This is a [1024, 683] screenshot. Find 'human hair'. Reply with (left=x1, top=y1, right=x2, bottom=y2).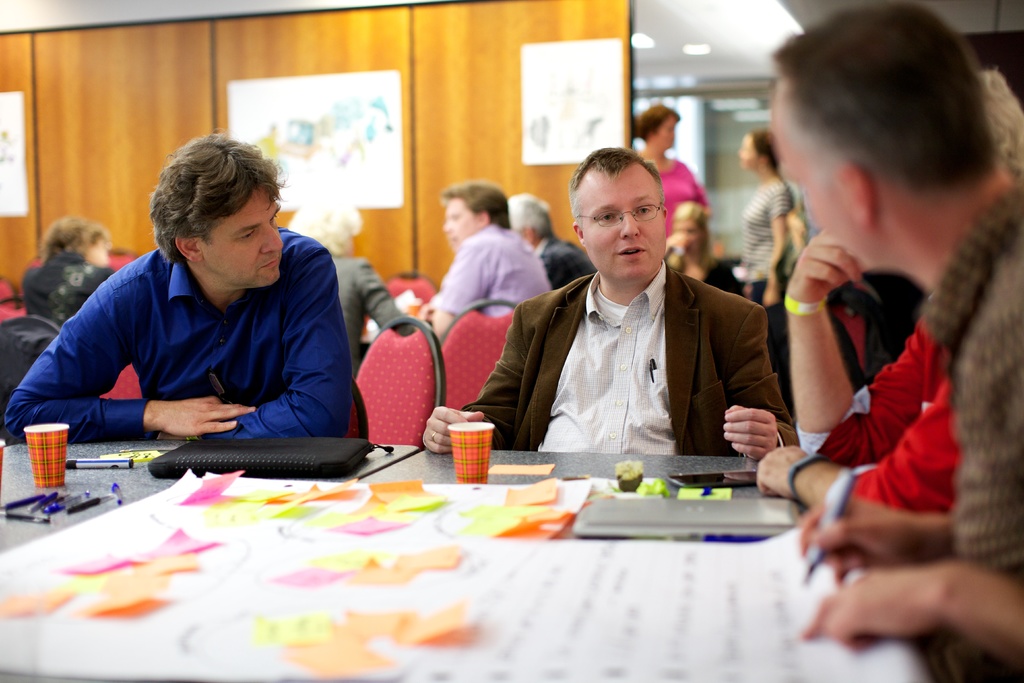
(left=675, top=199, right=702, bottom=220).
